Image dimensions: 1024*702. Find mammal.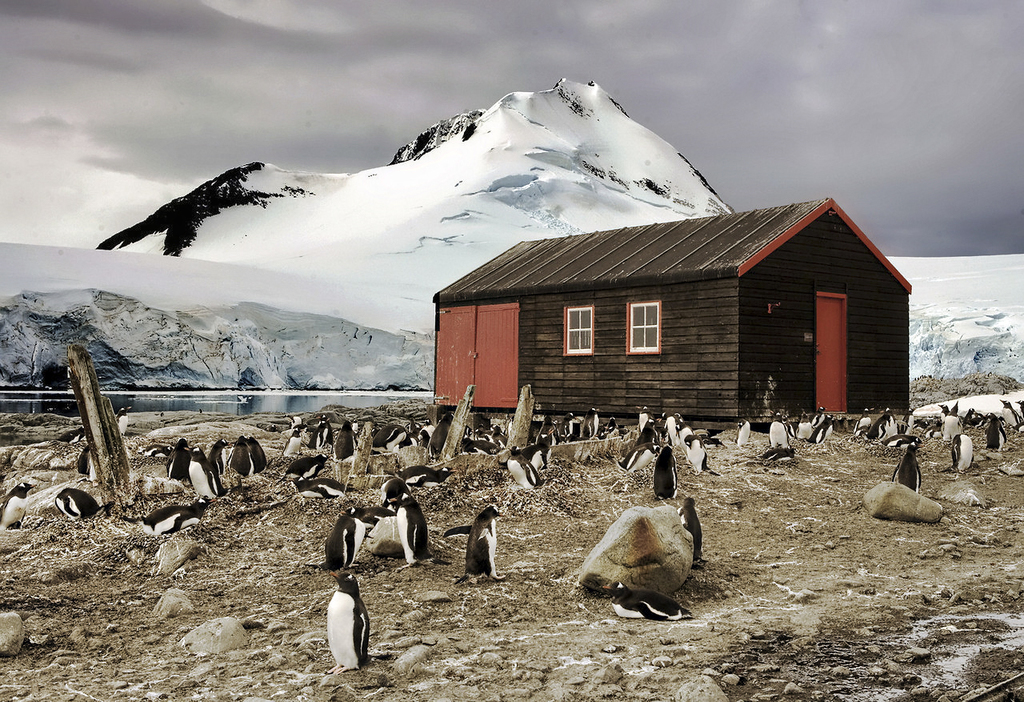
[x1=394, y1=491, x2=452, y2=567].
